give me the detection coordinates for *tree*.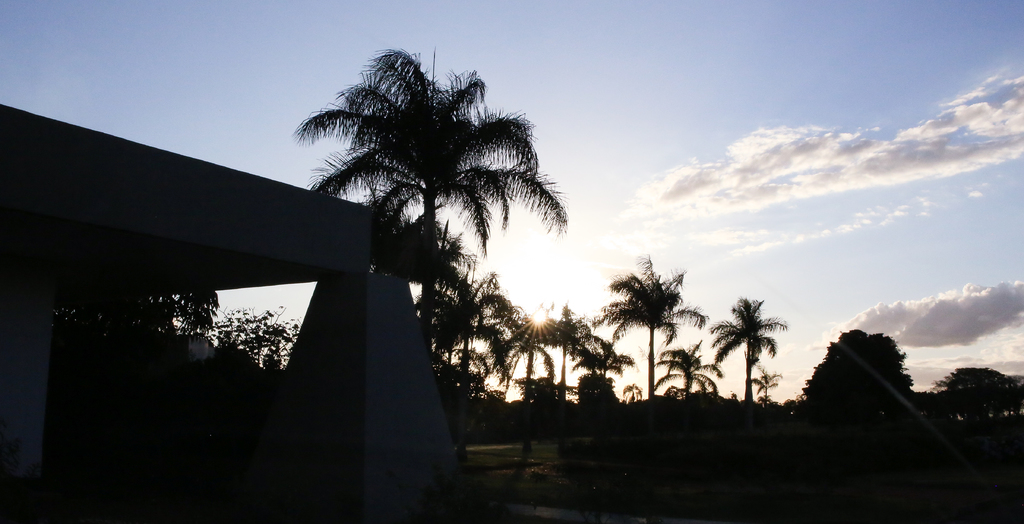
bbox=[589, 251, 713, 395].
